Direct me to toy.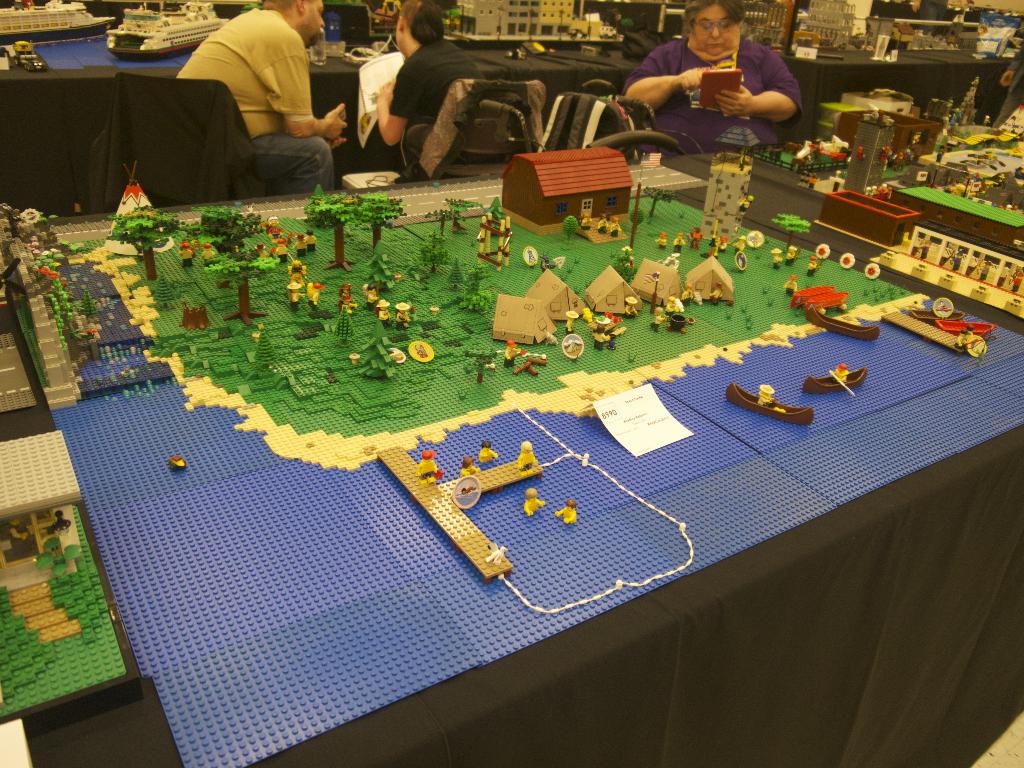
Direction: {"x1": 690, "y1": 227, "x2": 700, "y2": 250}.
